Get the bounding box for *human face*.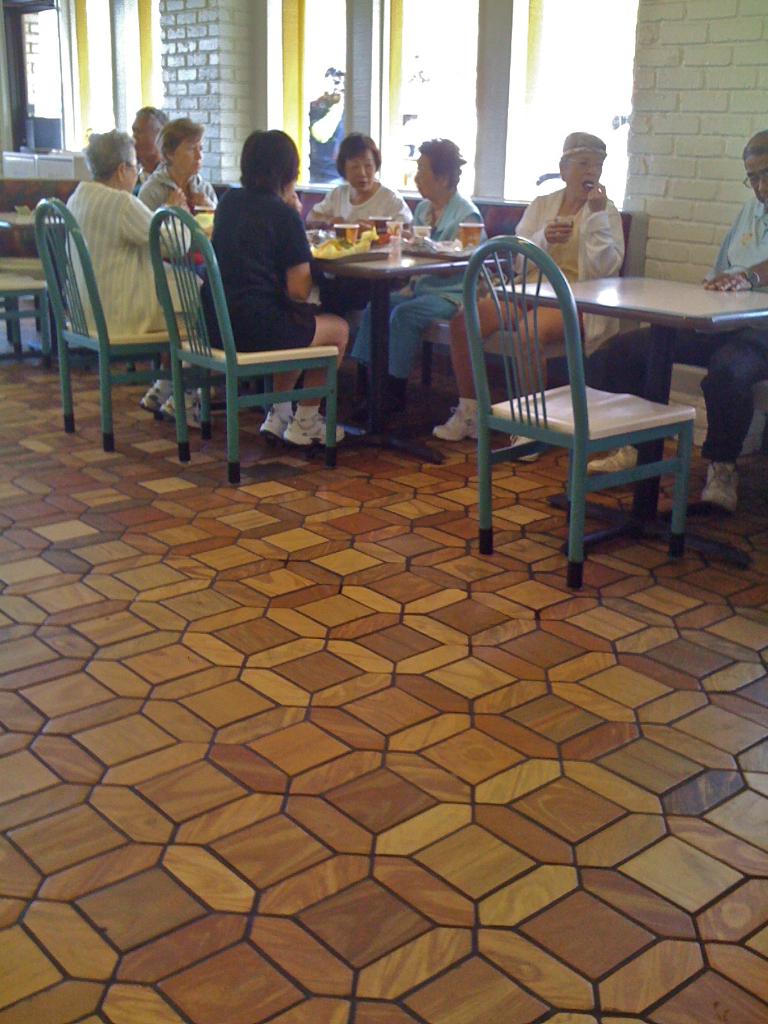
[x1=561, y1=152, x2=604, y2=202].
